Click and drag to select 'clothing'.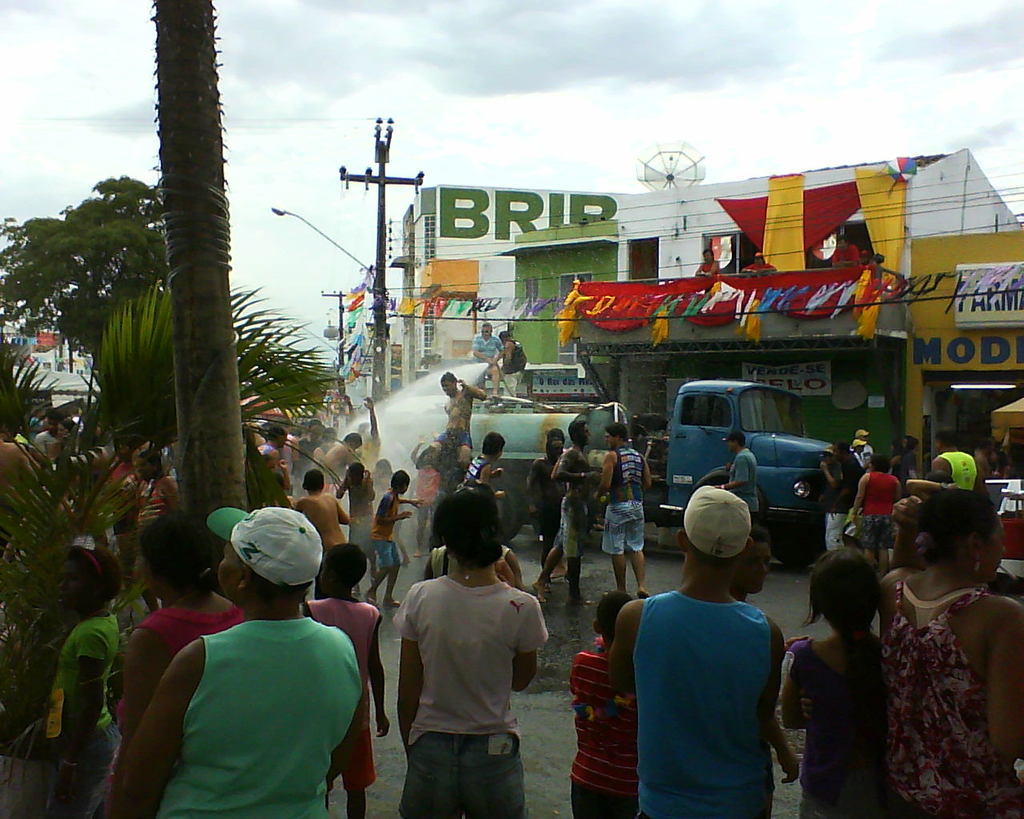
Selection: 42, 613, 122, 818.
